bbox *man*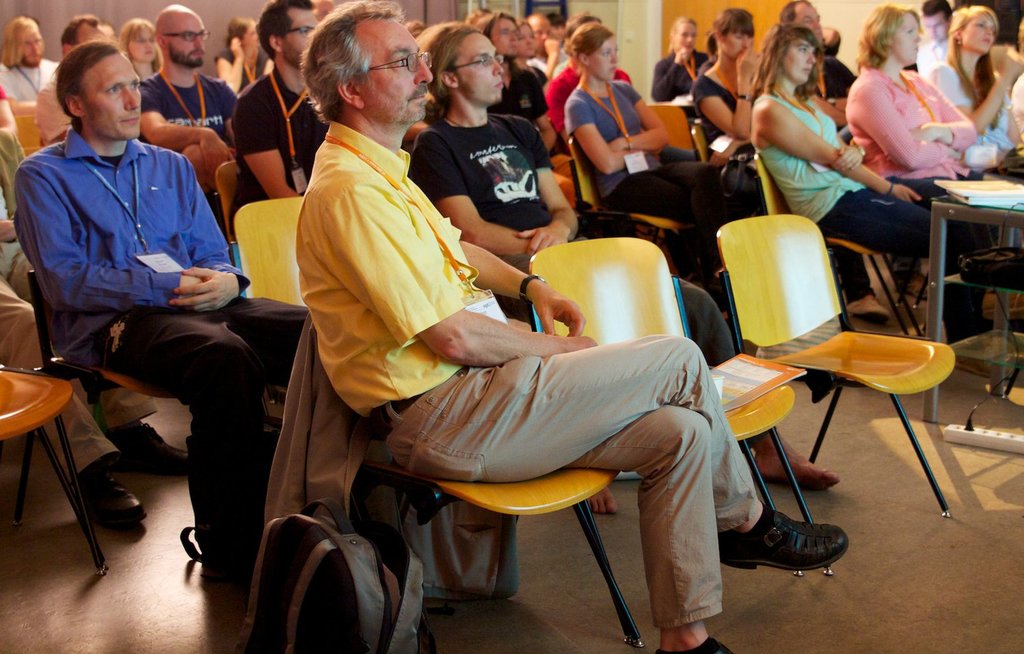
[918, 0, 954, 79]
